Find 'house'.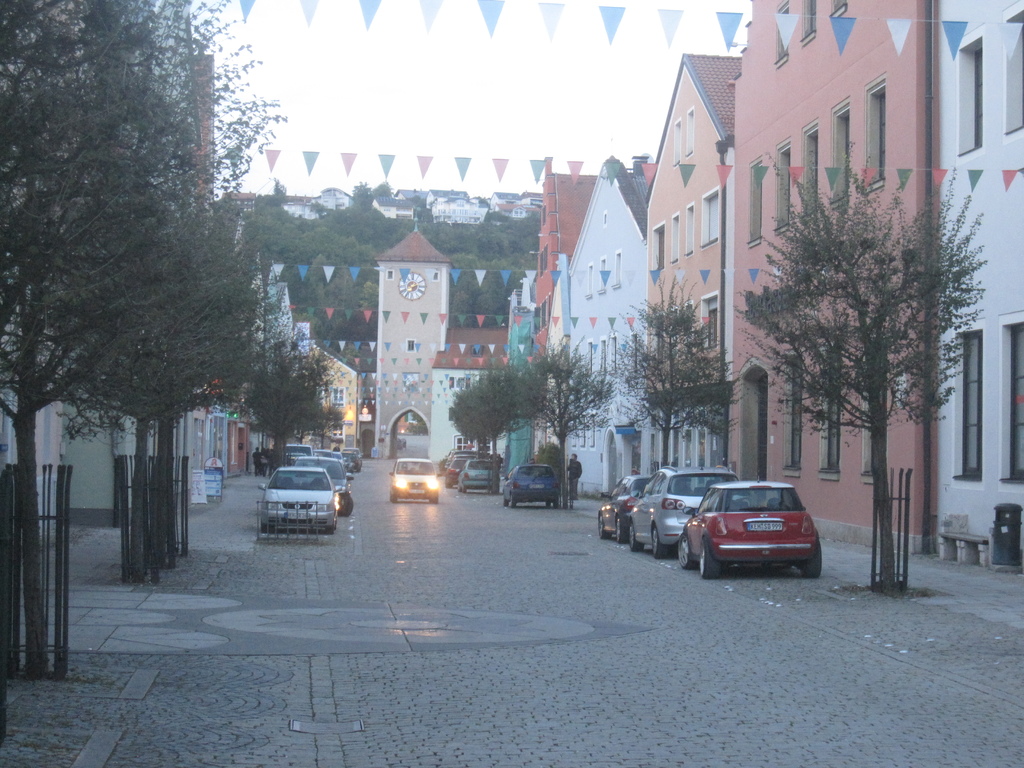
x1=529 y1=0 x2=1023 y2=575.
